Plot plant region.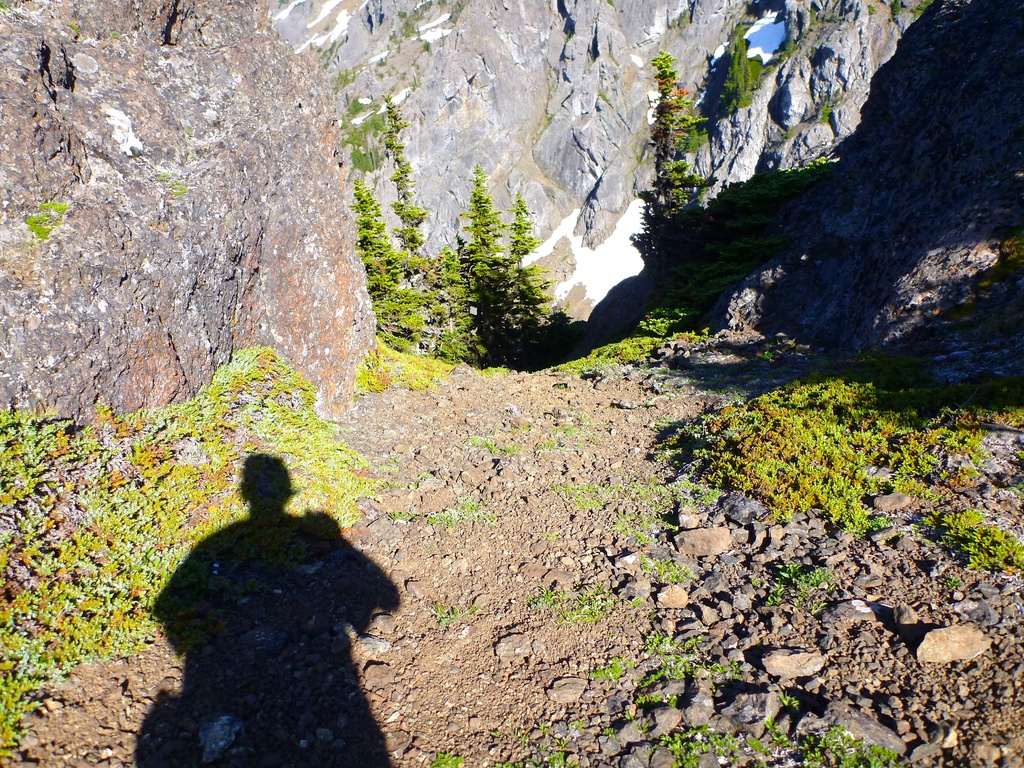
Plotted at <box>799,726,897,767</box>.
